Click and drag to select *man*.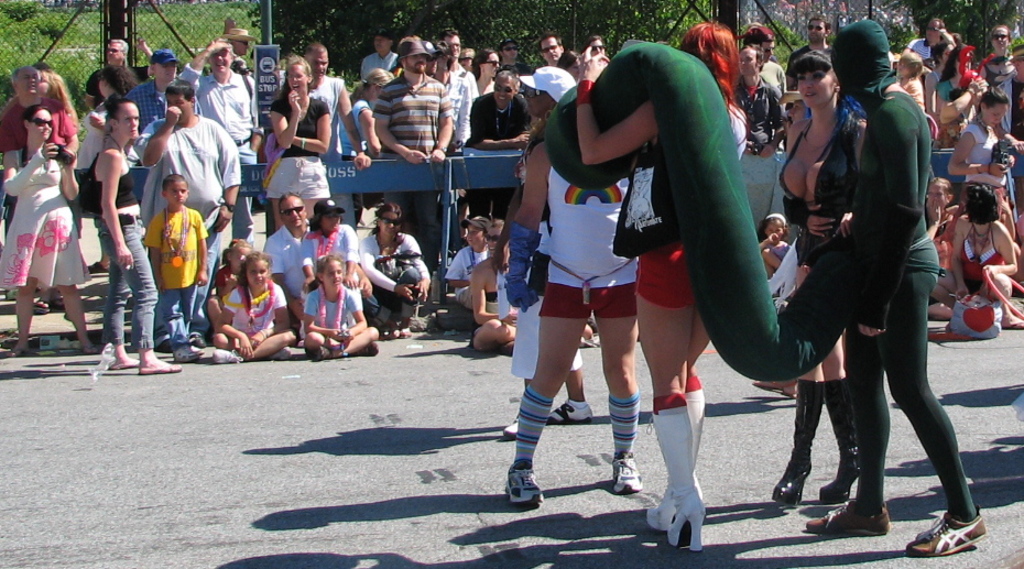
Selection: [x1=785, y1=15, x2=839, y2=94].
